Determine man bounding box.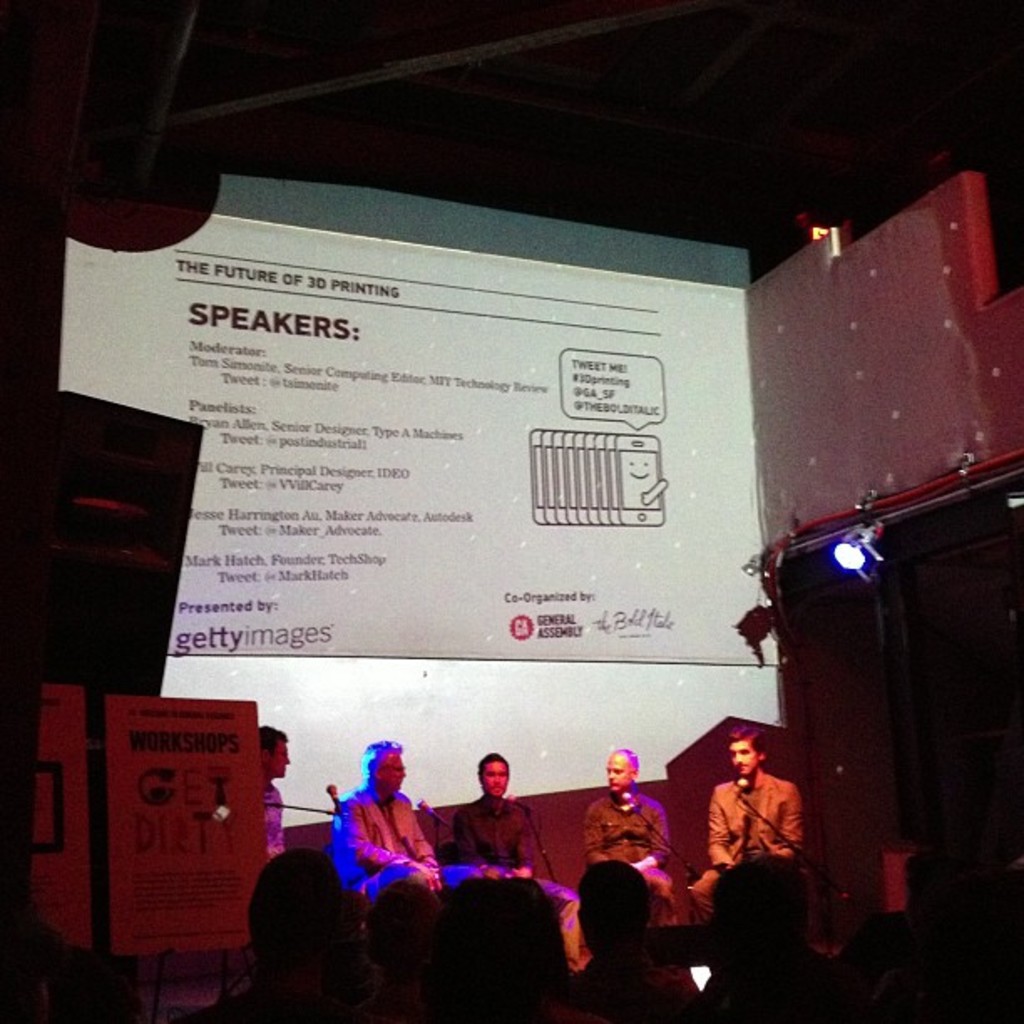
Determined: x1=577, y1=748, x2=668, y2=939.
